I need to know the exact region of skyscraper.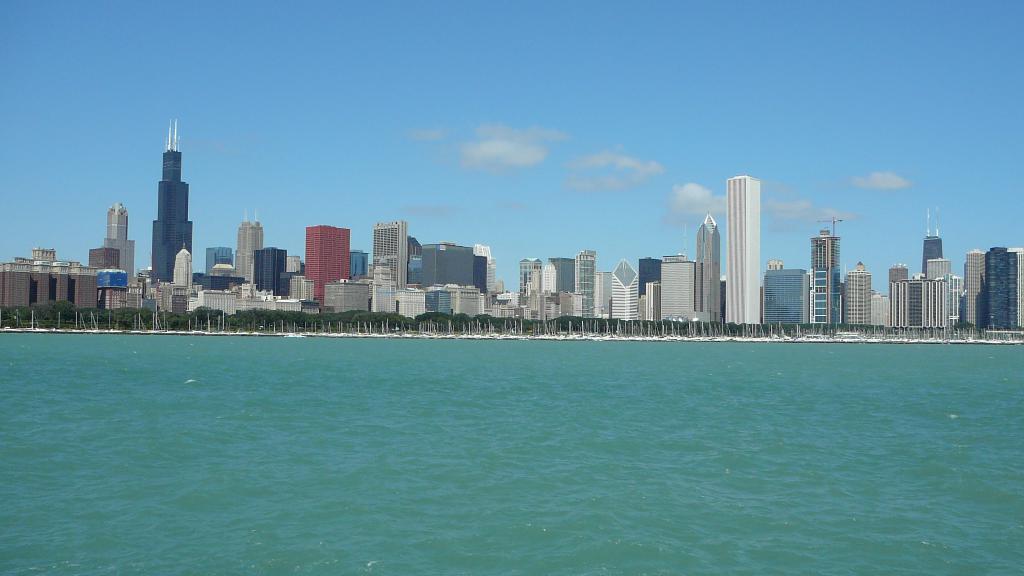
Region: [693, 213, 721, 327].
